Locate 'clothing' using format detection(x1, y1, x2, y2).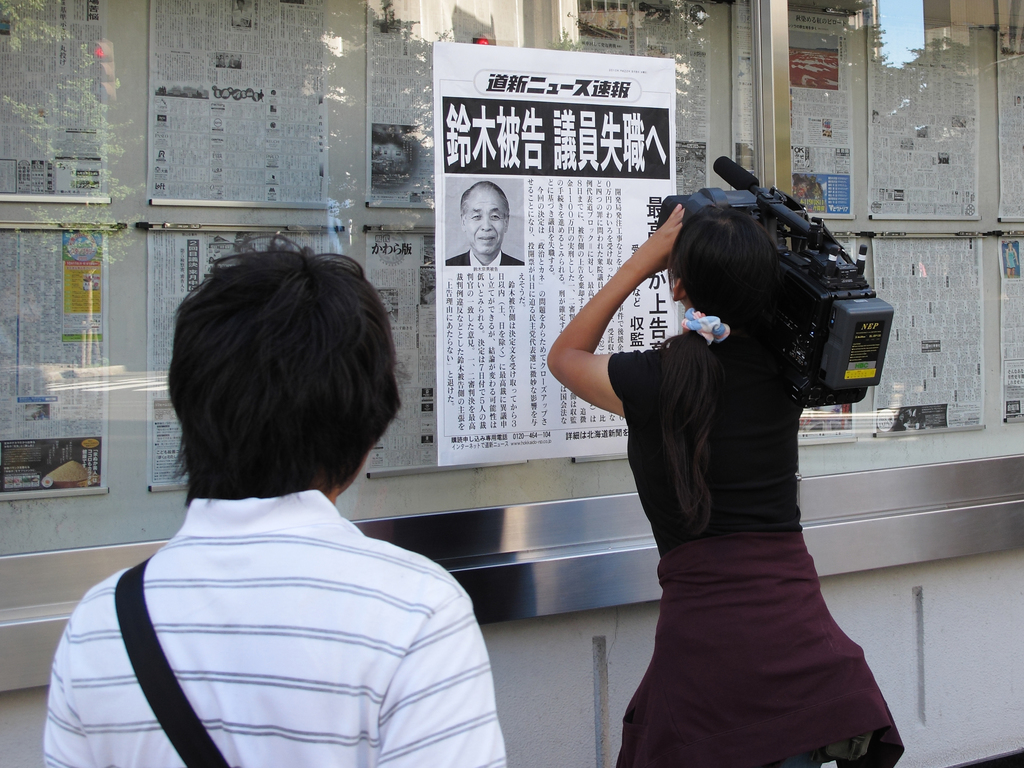
detection(45, 484, 504, 767).
